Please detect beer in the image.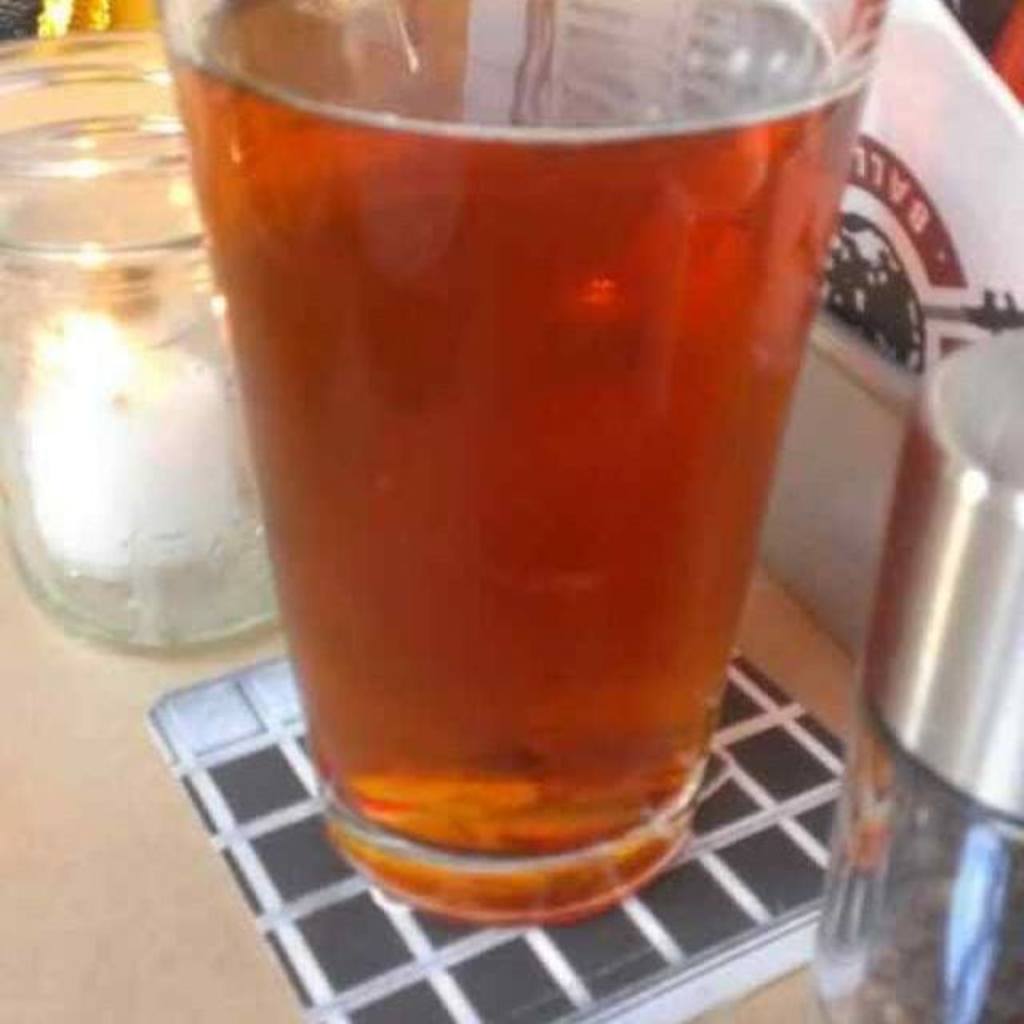
Rect(163, 11, 872, 875).
